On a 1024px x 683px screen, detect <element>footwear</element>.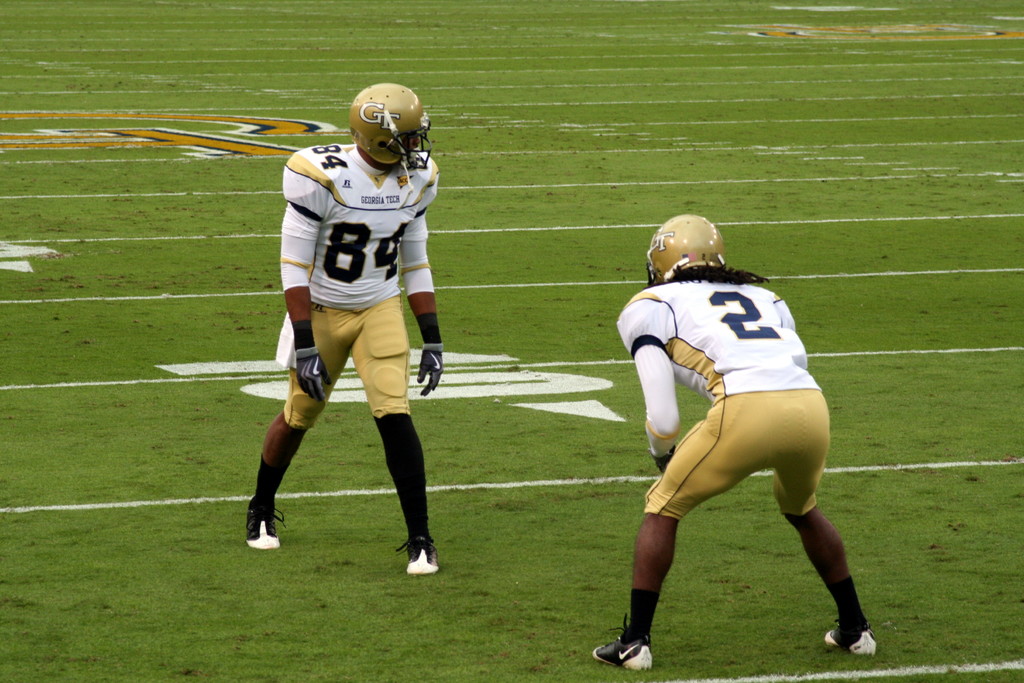
l=828, t=588, r=881, b=663.
